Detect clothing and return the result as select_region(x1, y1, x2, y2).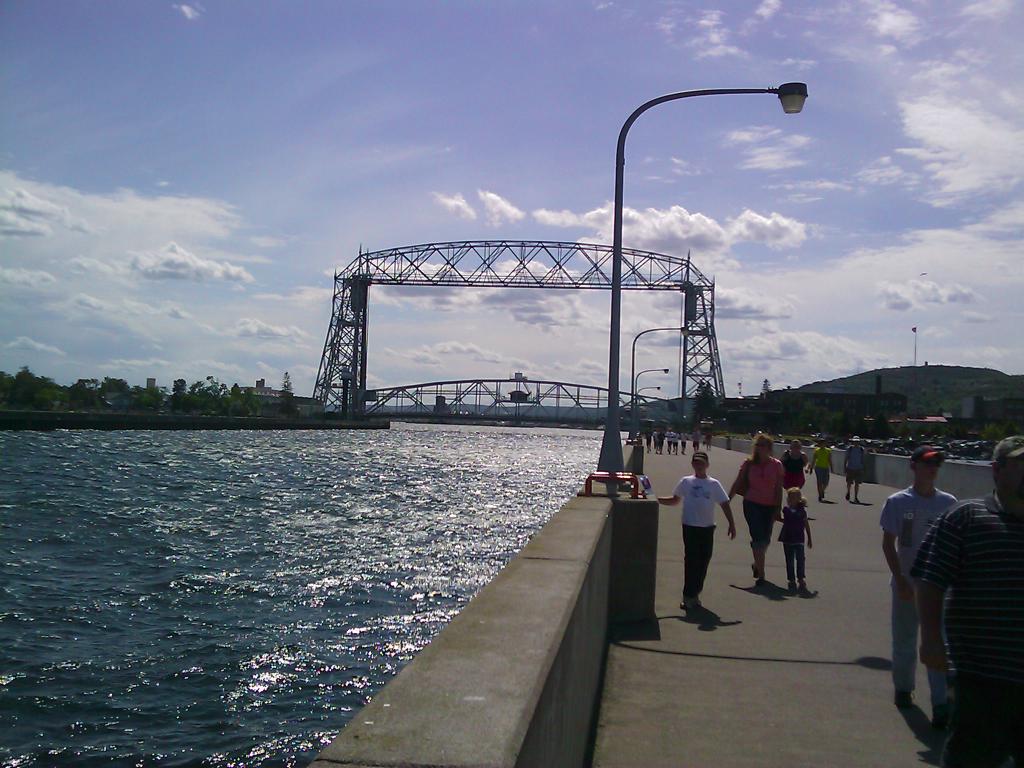
select_region(884, 490, 966, 692).
